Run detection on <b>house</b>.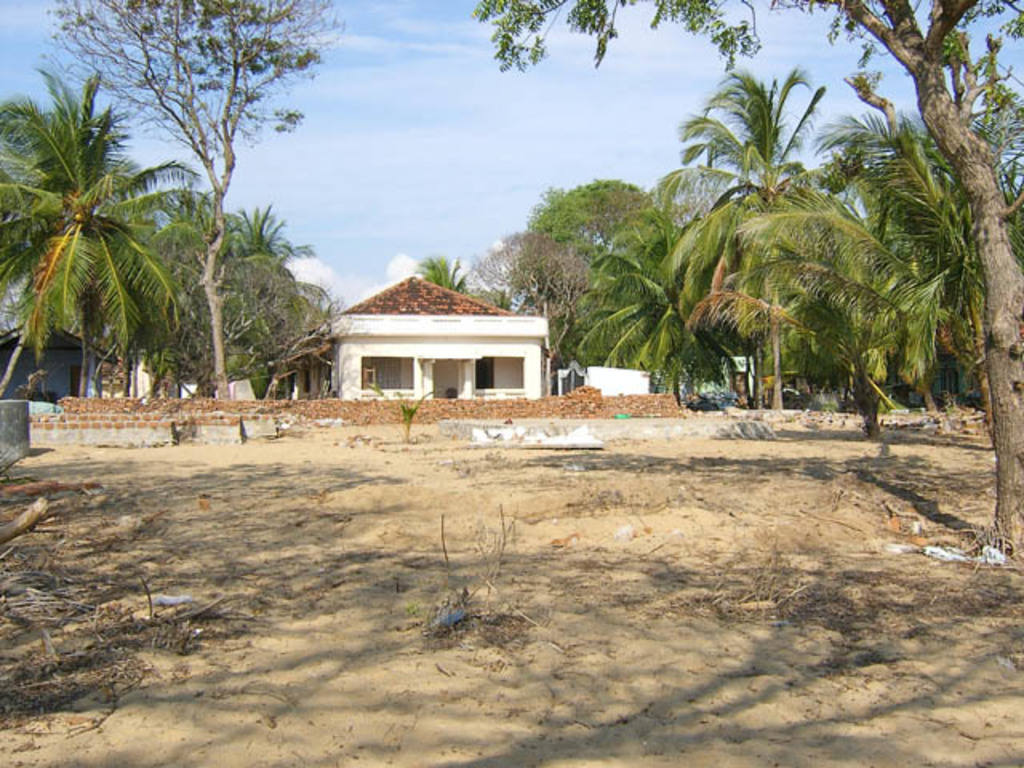
Result: <bbox>323, 272, 549, 403</bbox>.
